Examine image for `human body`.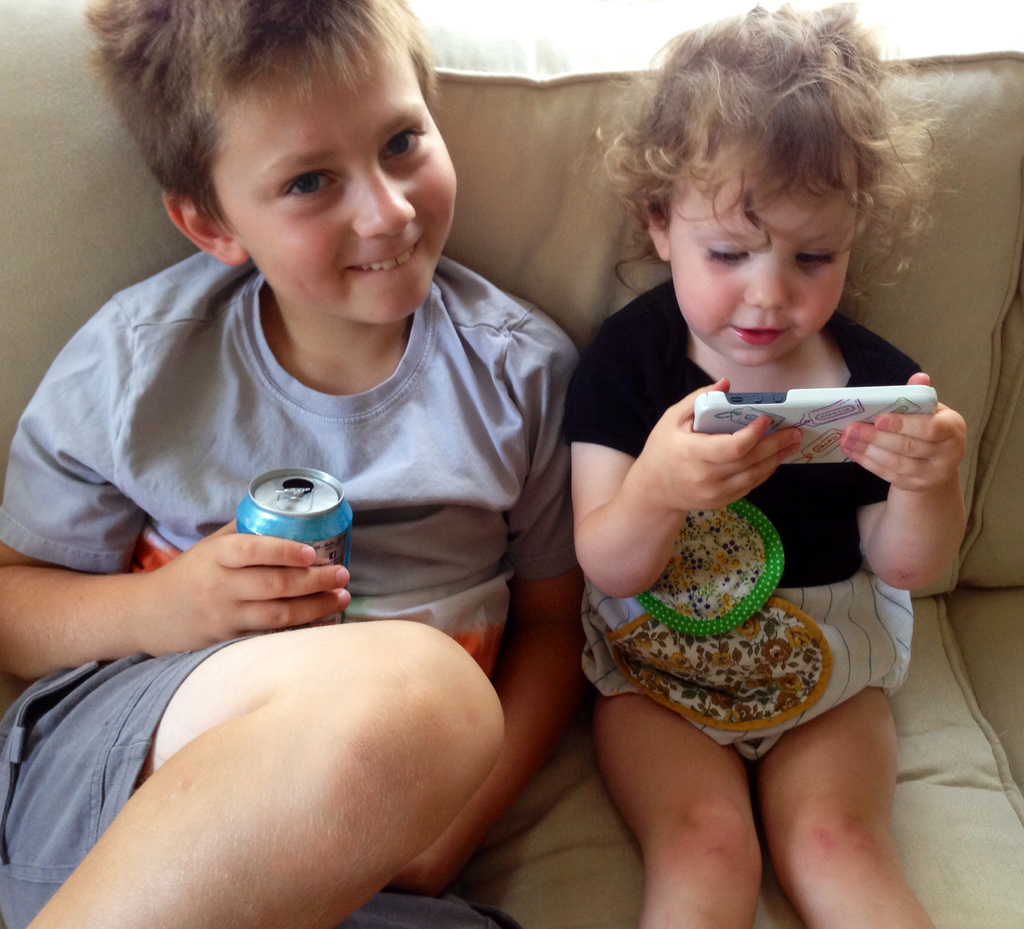
Examination result: bbox(392, 49, 950, 918).
